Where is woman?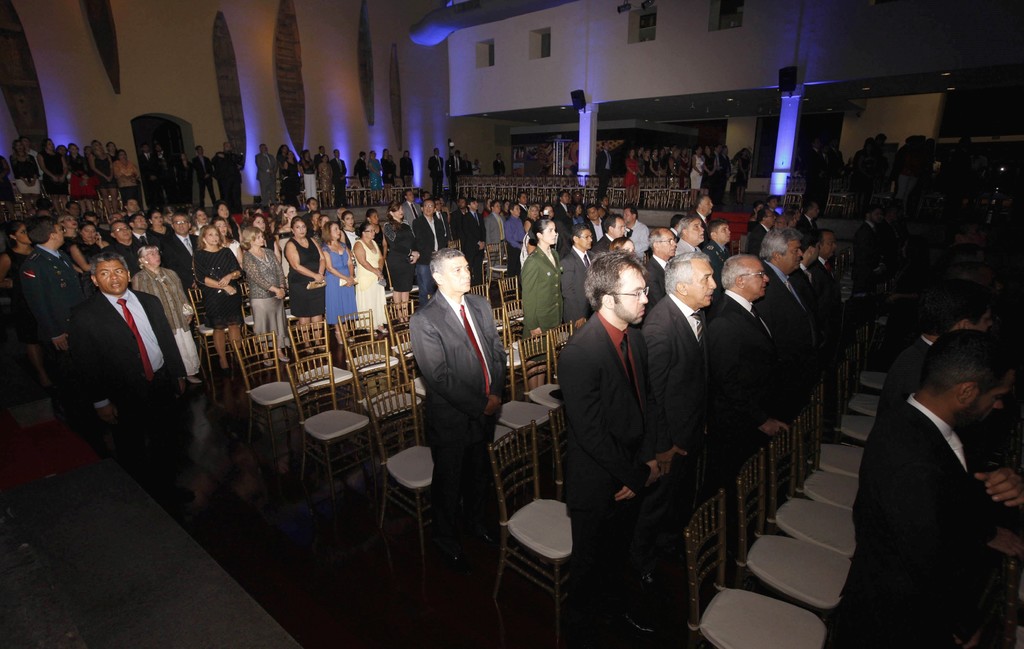
[620,147,640,204].
